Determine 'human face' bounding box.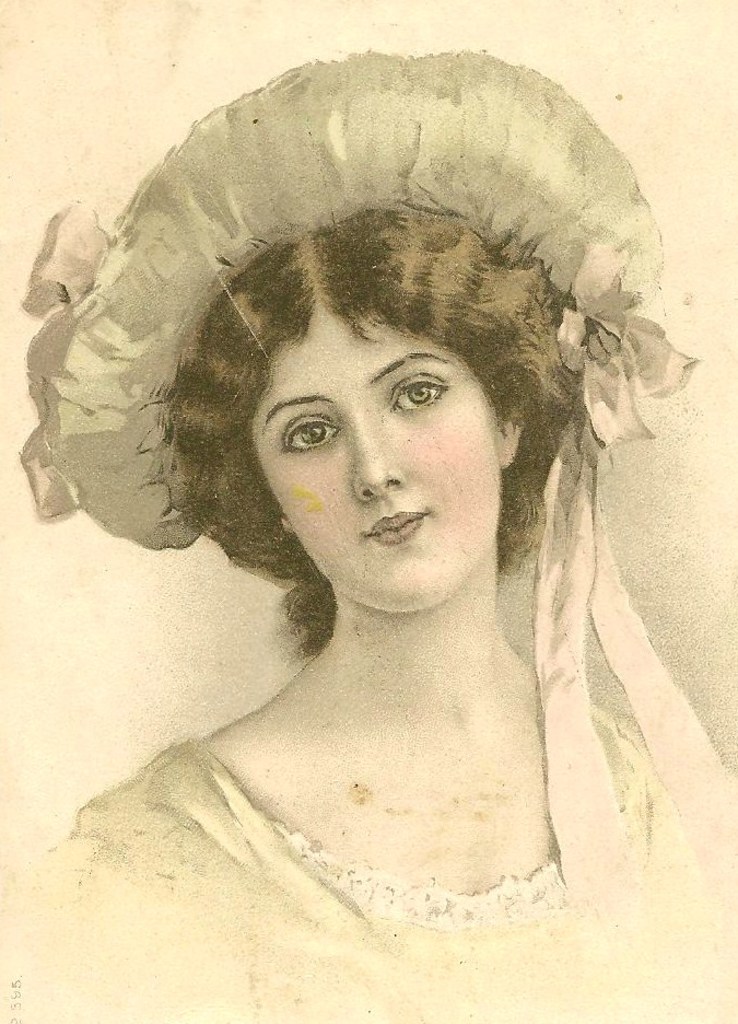
Determined: bbox=(251, 316, 503, 614).
